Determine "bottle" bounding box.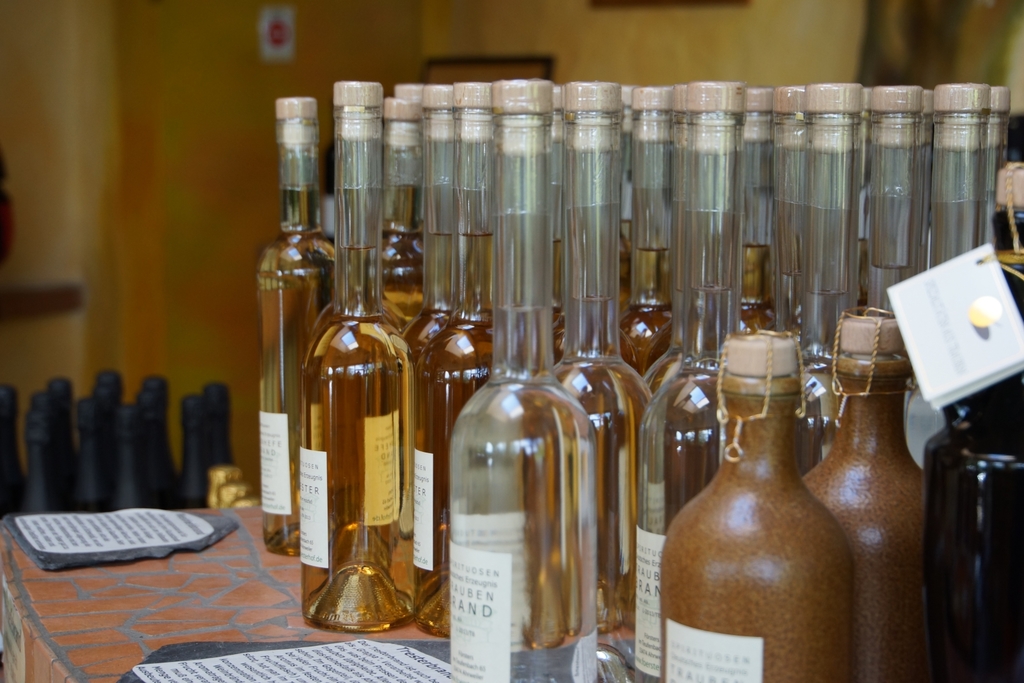
Determined: region(390, 83, 423, 104).
